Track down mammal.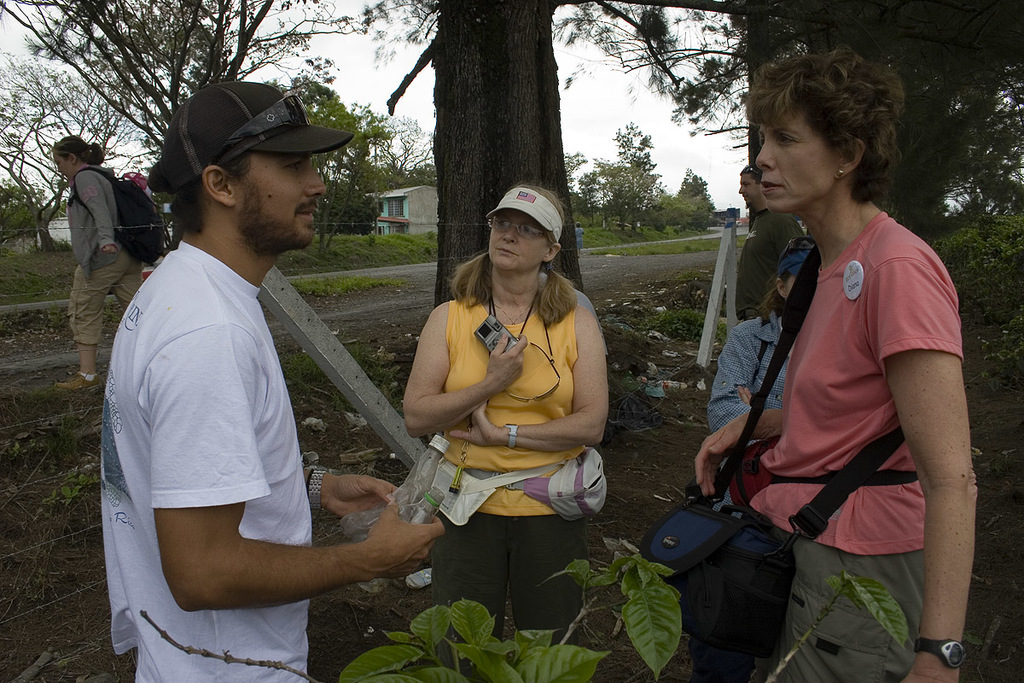
Tracked to locate(573, 222, 585, 256).
